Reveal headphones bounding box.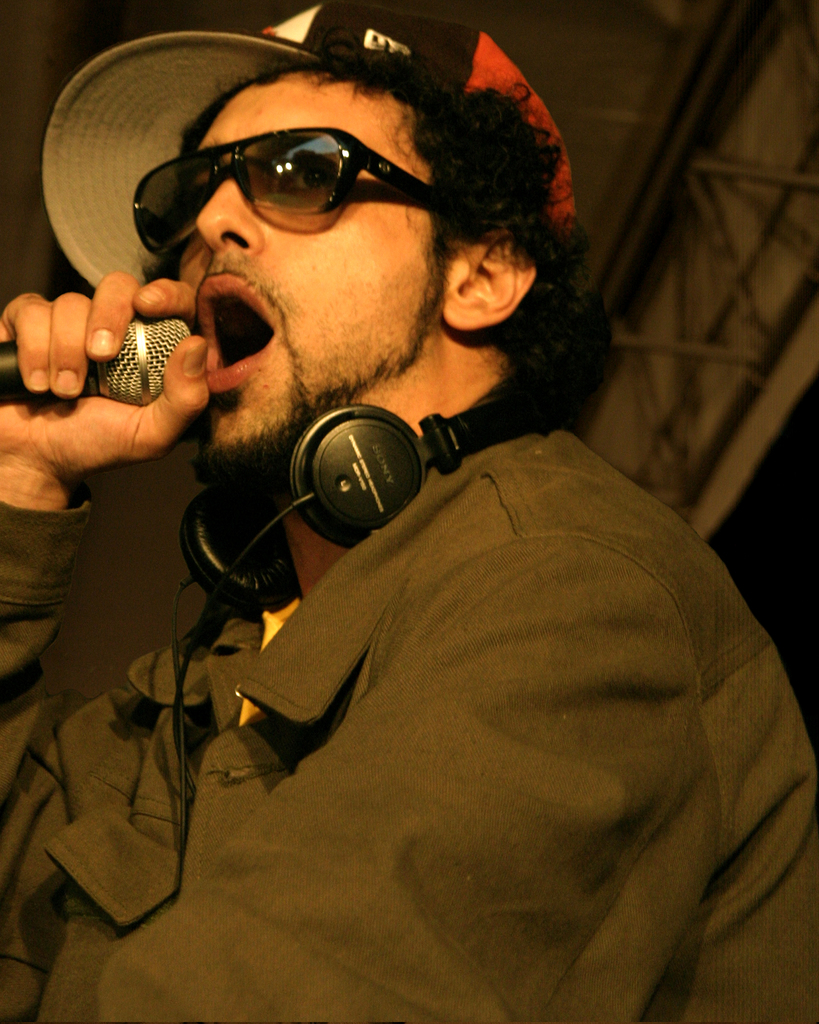
Revealed: pyautogui.locateOnScreen(267, 380, 498, 518).
